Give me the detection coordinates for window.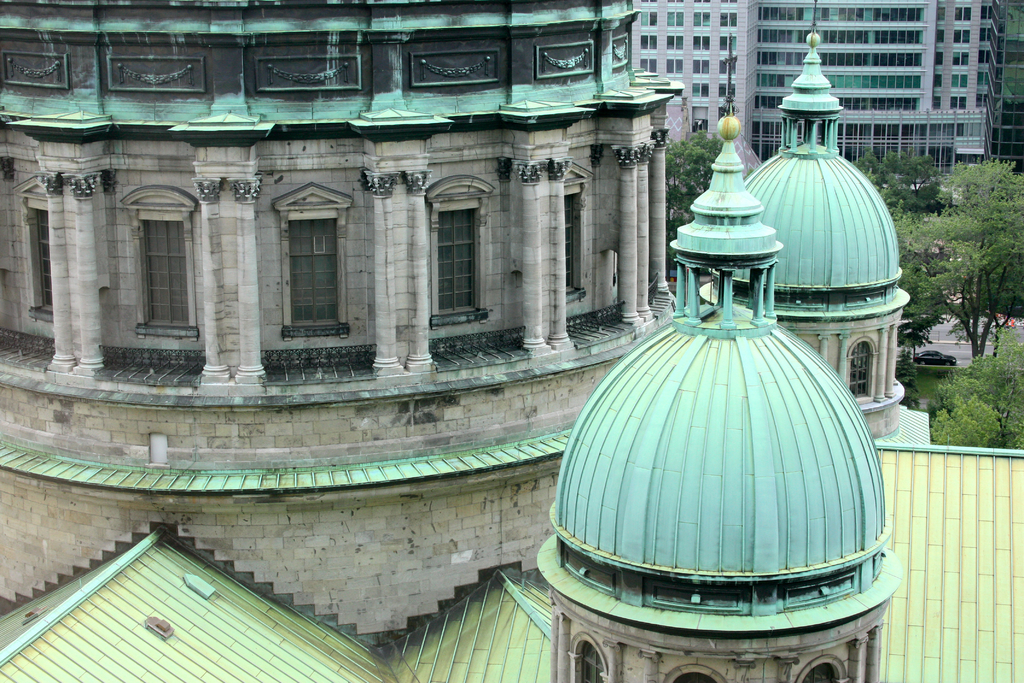
{"x1": 797, "y1": 654, "x2": 851, "y2": 682}.
